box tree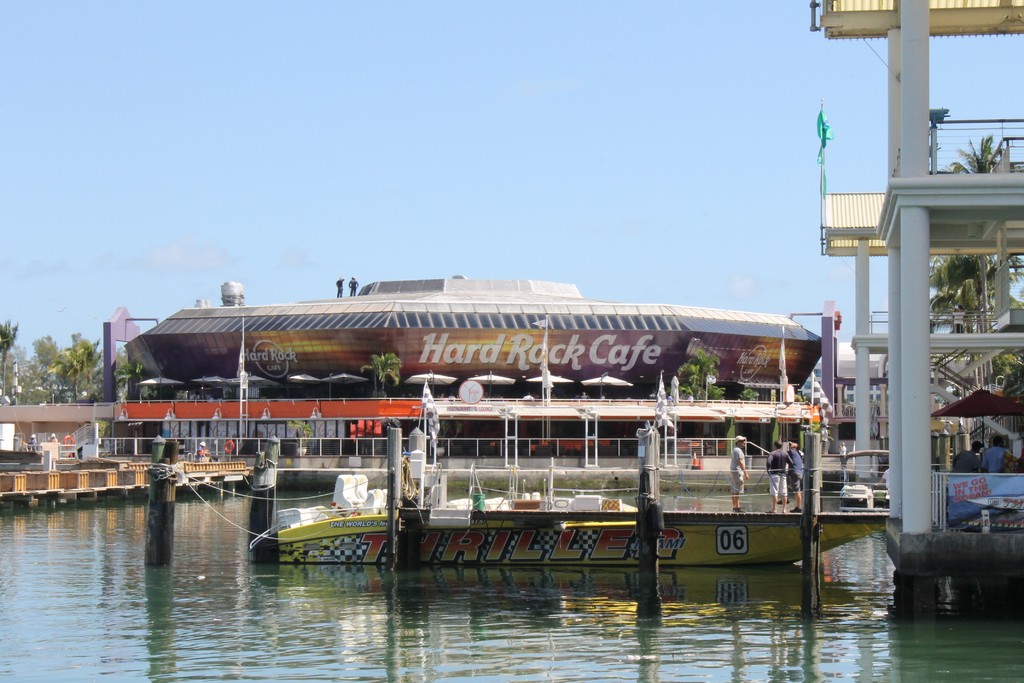
744/388/760/399
